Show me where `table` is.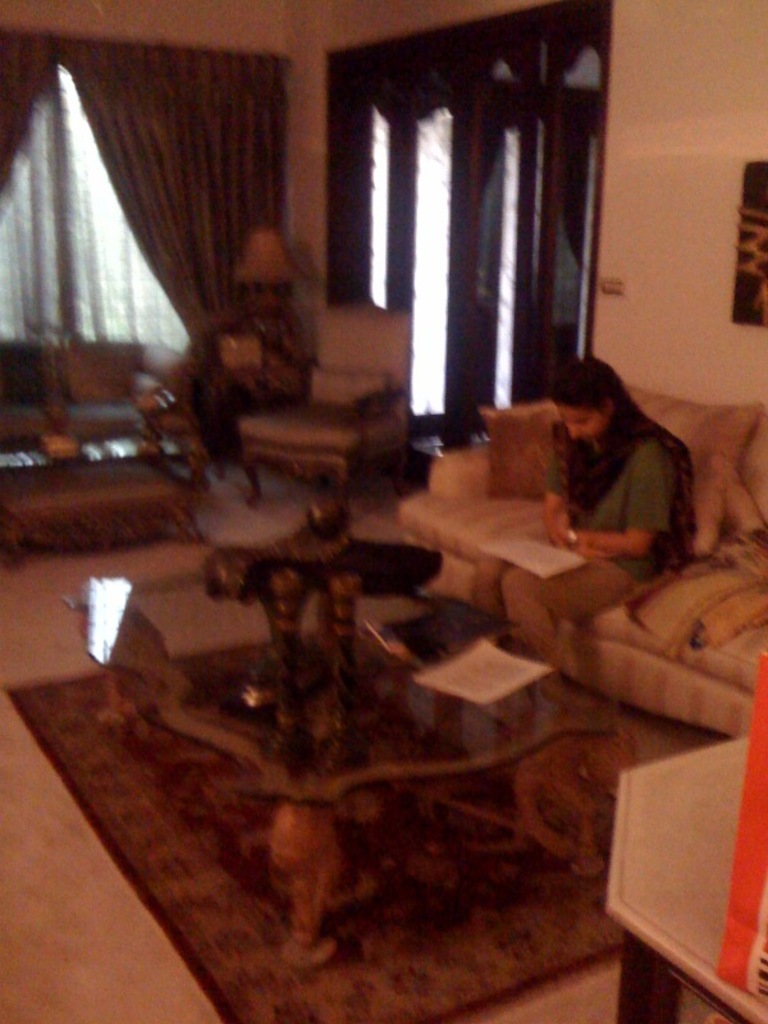
`table` is at [left=611, top=723, right=767, bottom=1023].
